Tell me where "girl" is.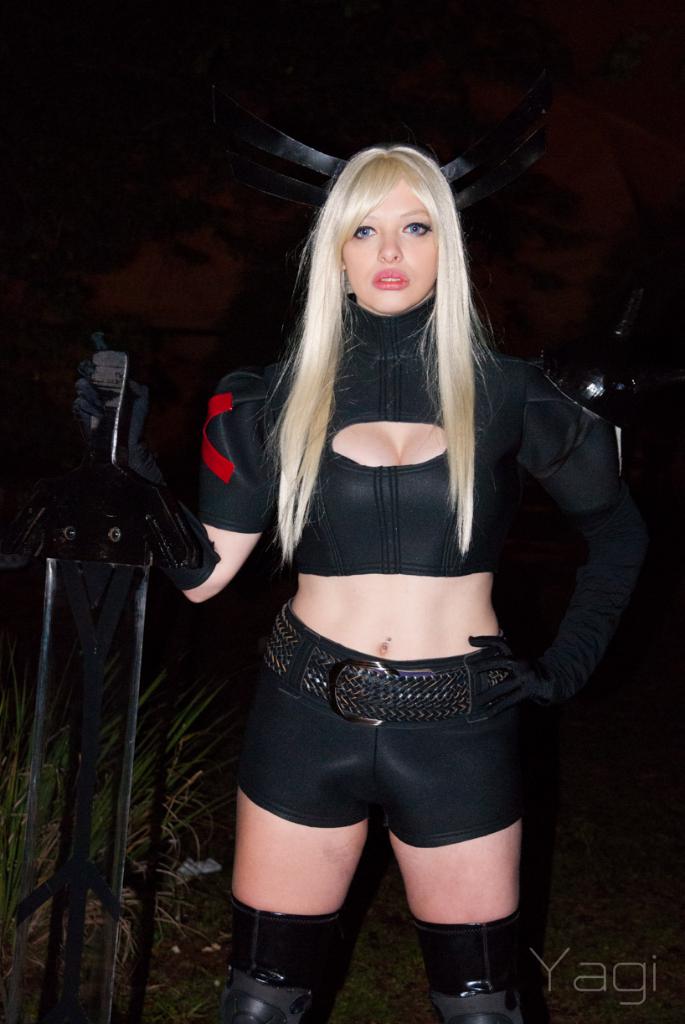
"girl" is at (166, 144, 636, 1023).
